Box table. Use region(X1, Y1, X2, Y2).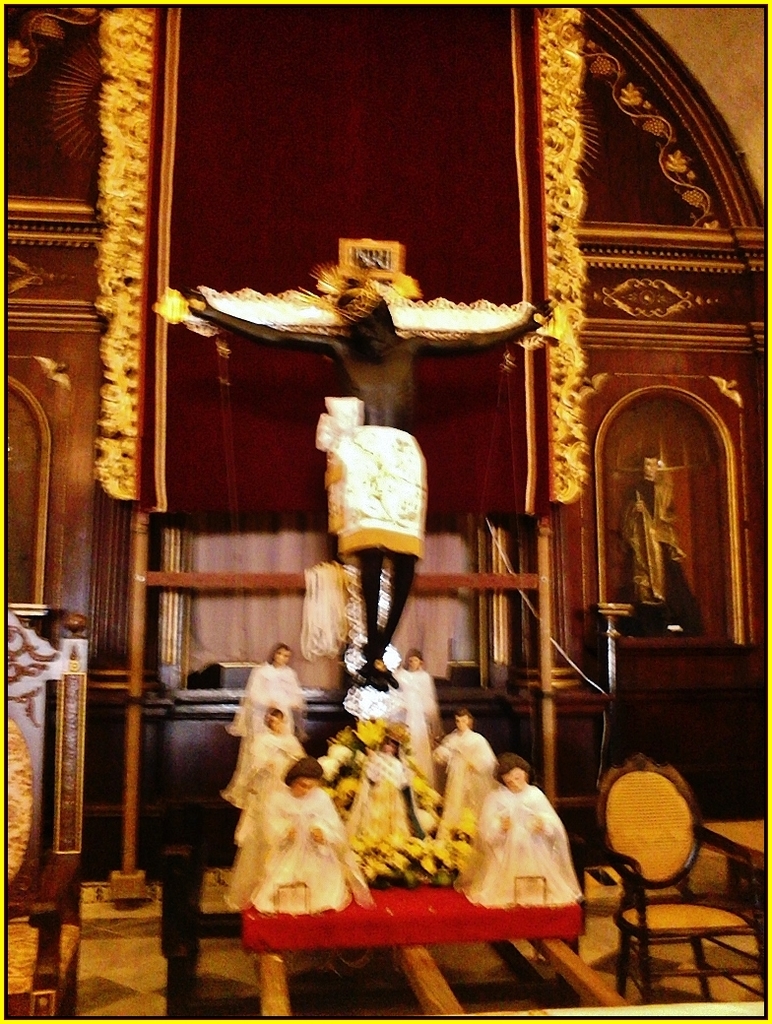
region(238, 844, 628, 1019).
